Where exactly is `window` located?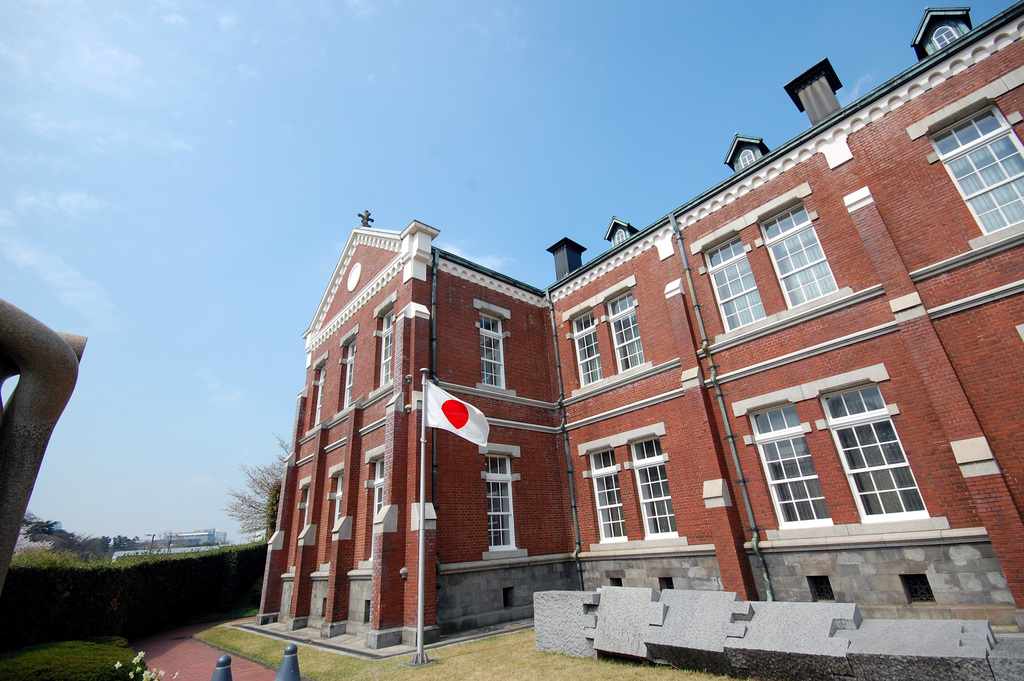
Its bounding box is bbox=(483, 309, 508, 384).
